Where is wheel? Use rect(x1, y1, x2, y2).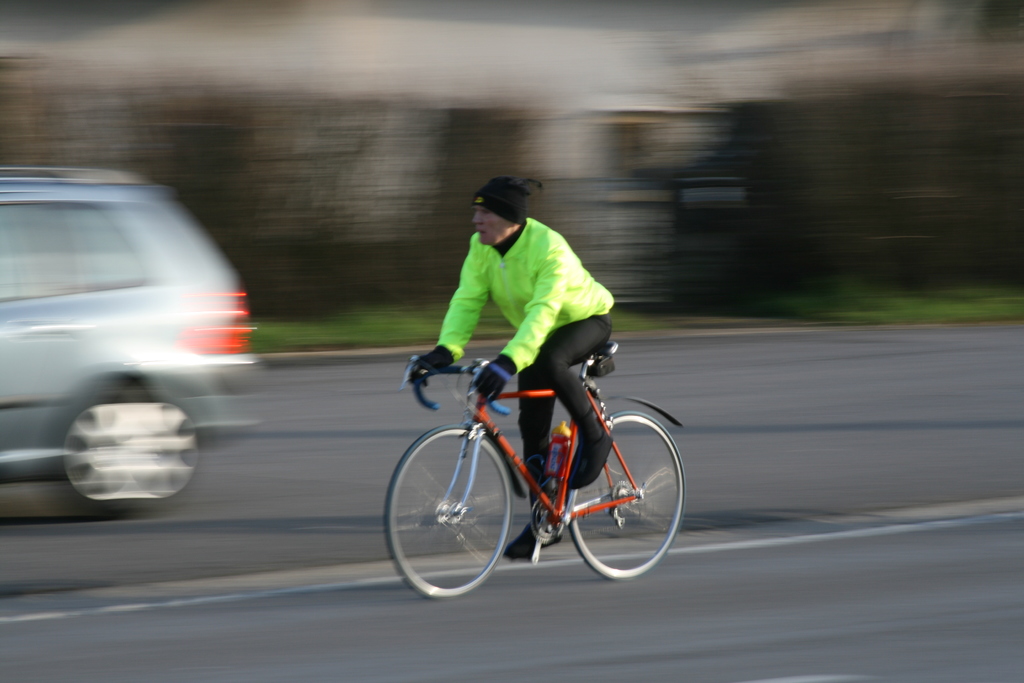
rect(386, 422, 517, 604).
